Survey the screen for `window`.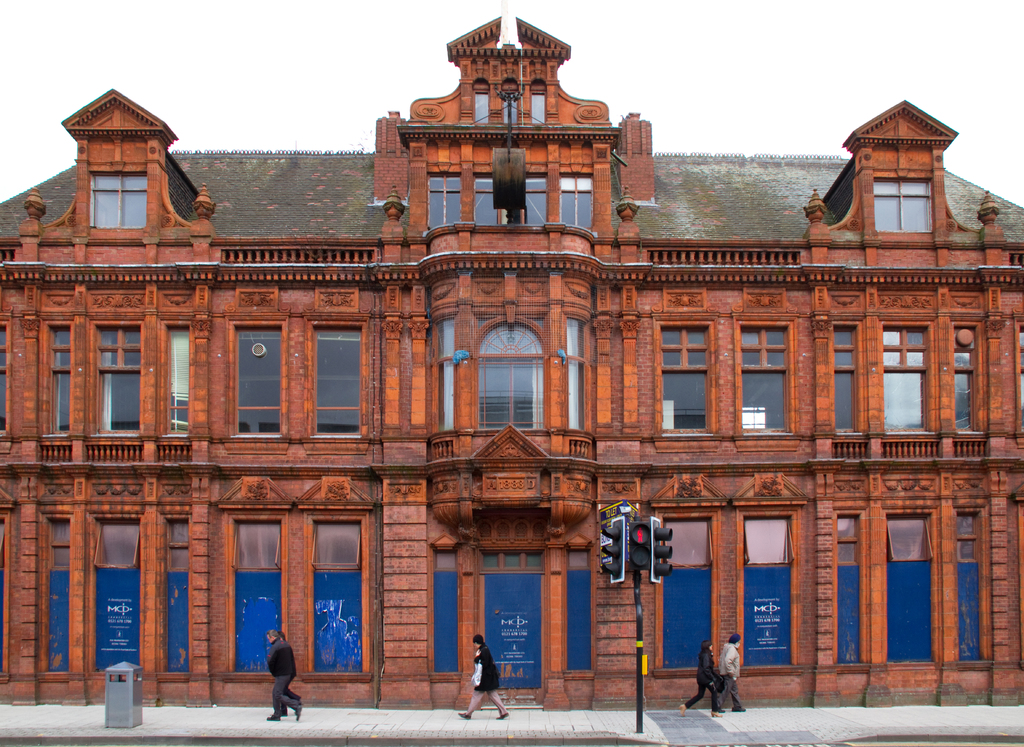
Survey found: rect(431, 317, 461, 431).
